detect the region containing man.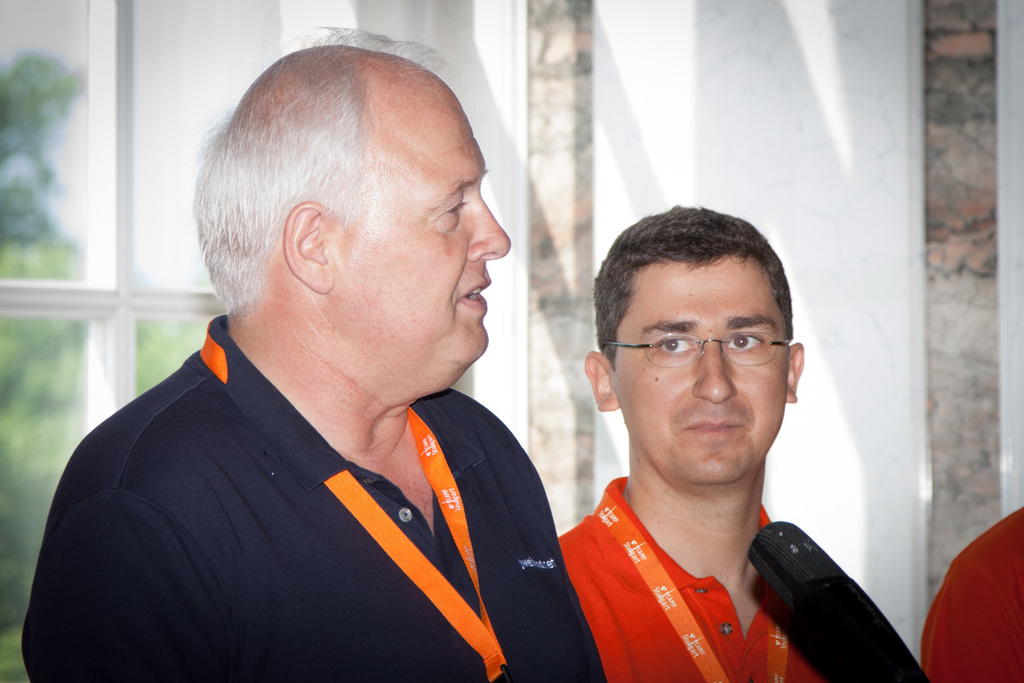
[x1=47, y1=54, x2=673, y2=664].
